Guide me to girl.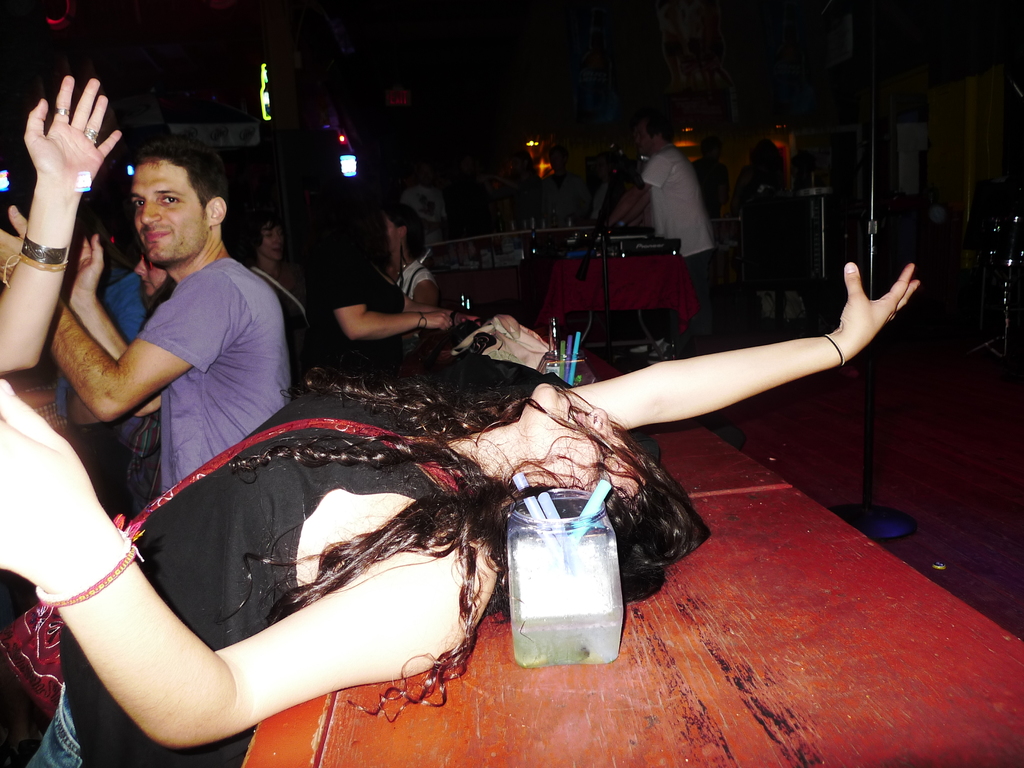
Guidance: bbox=(307, 195, 477, 363).
